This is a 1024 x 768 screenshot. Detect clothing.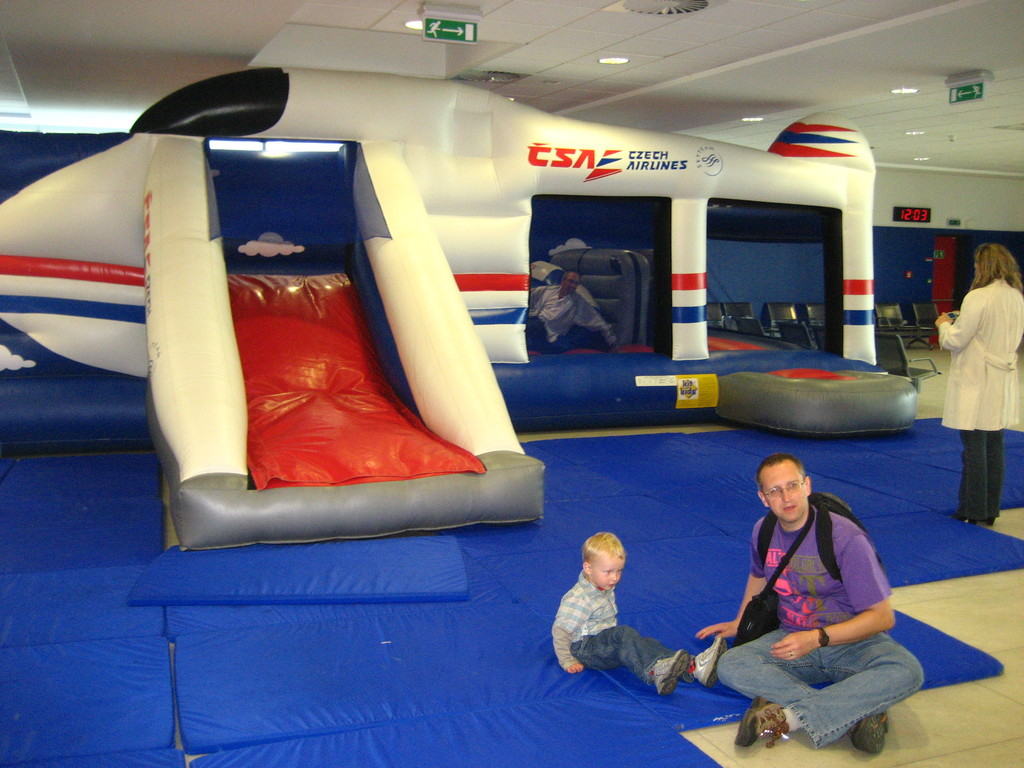
932,282,1023,523.
